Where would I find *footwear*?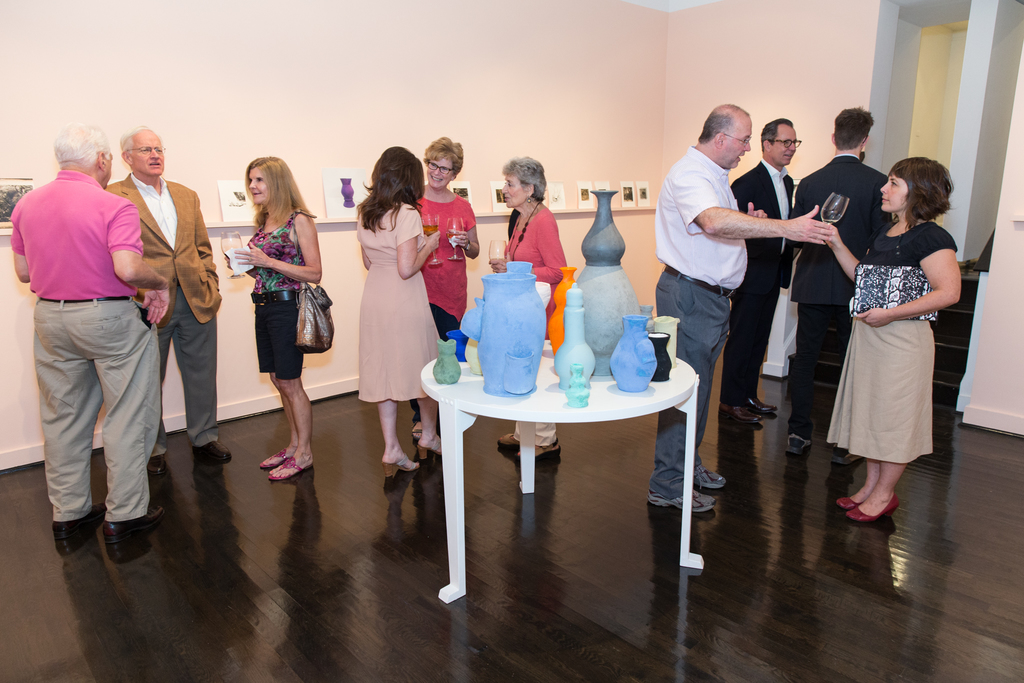
At x1=102 y1=499 x2=165 y2=544.
